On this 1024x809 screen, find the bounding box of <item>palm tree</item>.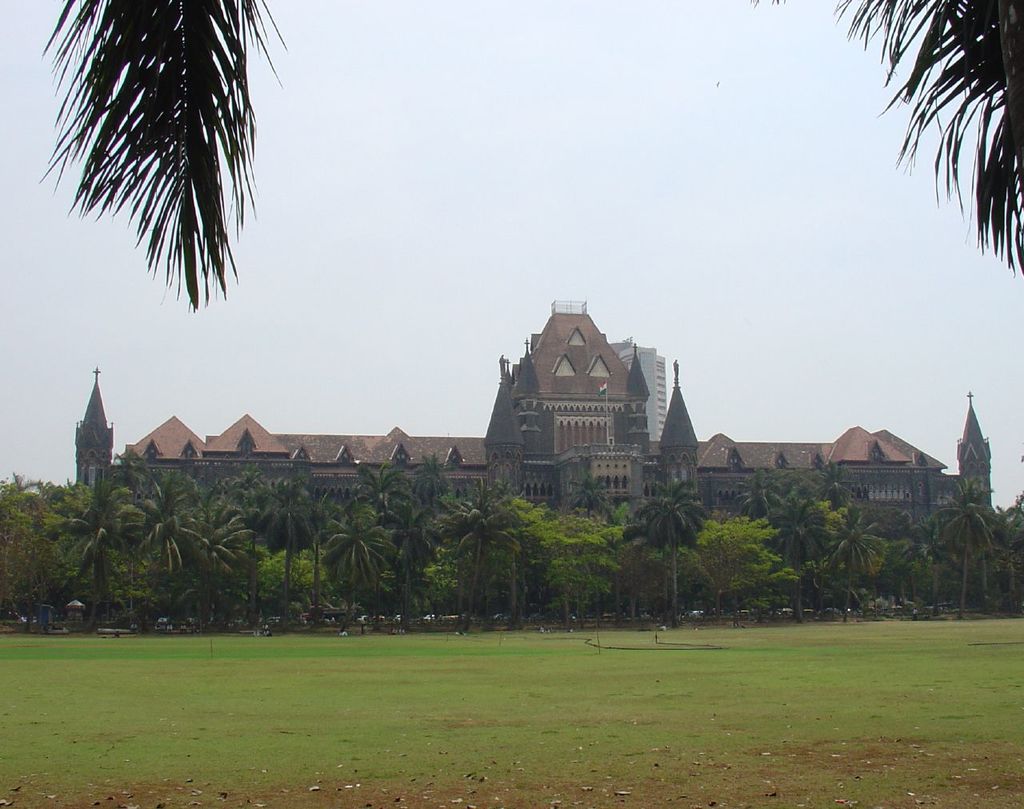
Bounding box: 192,495,245,605.
